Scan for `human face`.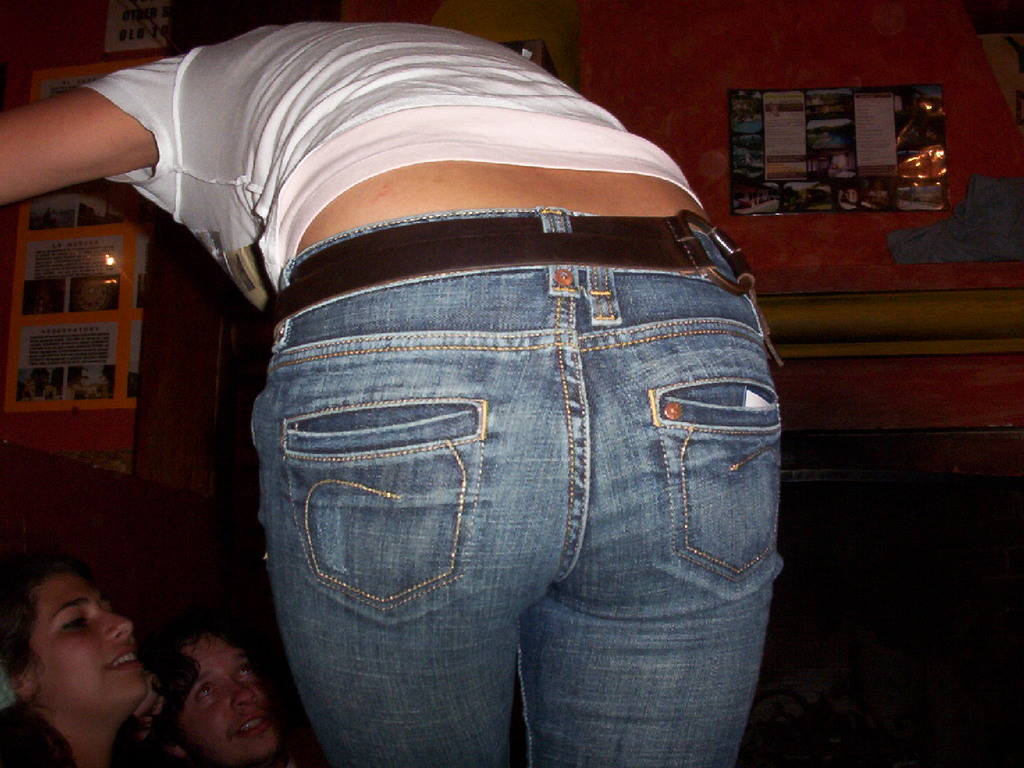
Scan result: bbox=[35, 576, 150, 726].
